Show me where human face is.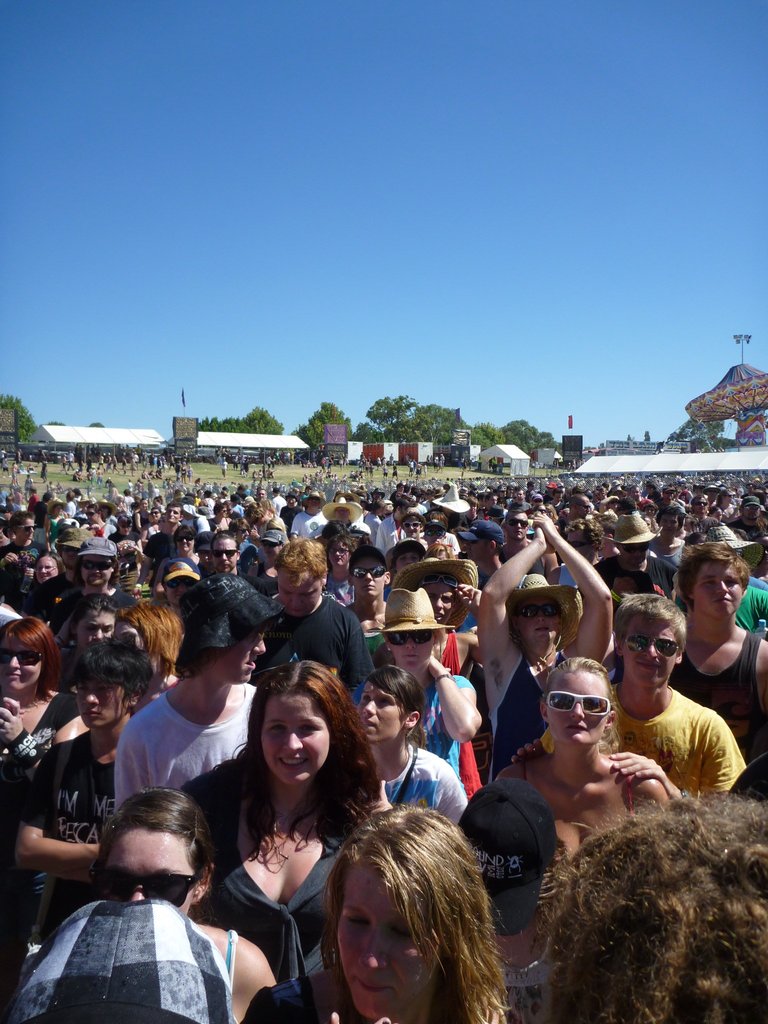
human face is at <box>697,560,742,614</box>.
